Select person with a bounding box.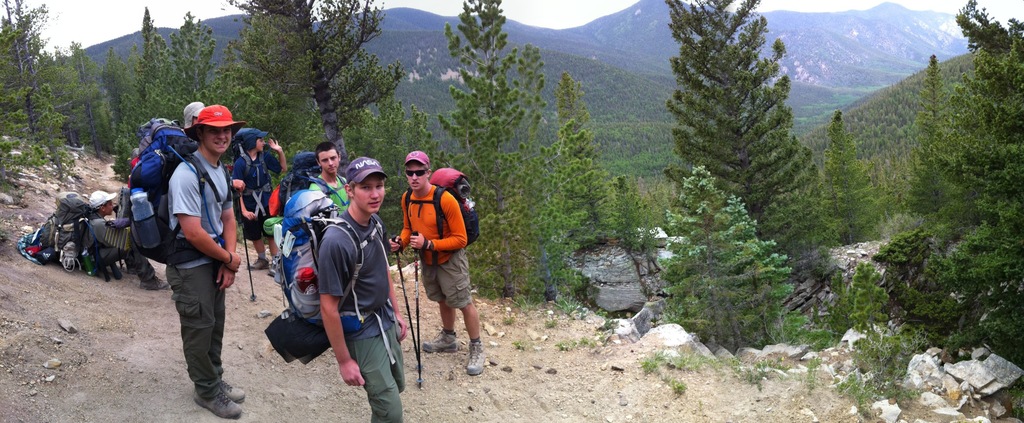
rect(84, 188, 169, 293).
